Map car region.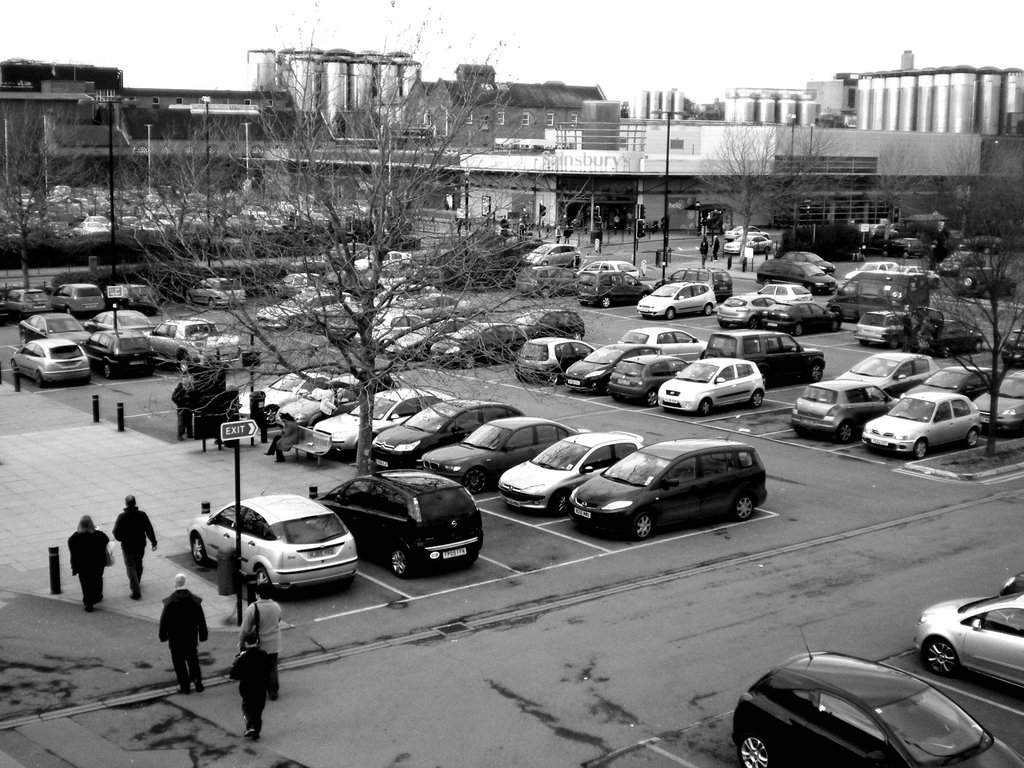
Mapped to box=[519, 247, 584, 269].
